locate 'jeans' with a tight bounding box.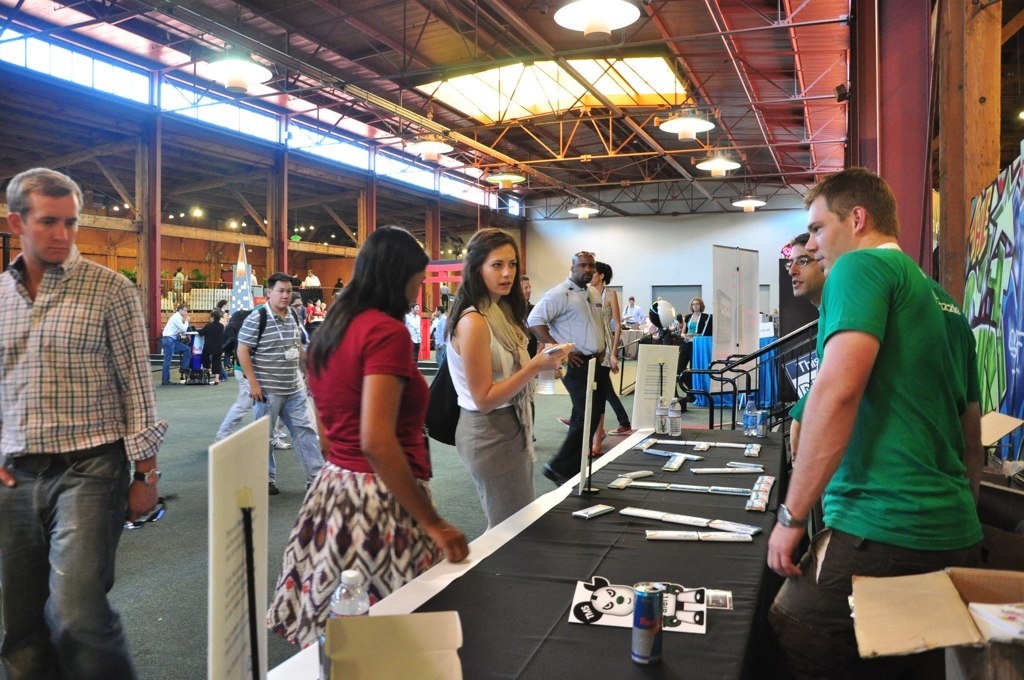
pyautogui.locateOnScreen(158, 334, 190, 381).
